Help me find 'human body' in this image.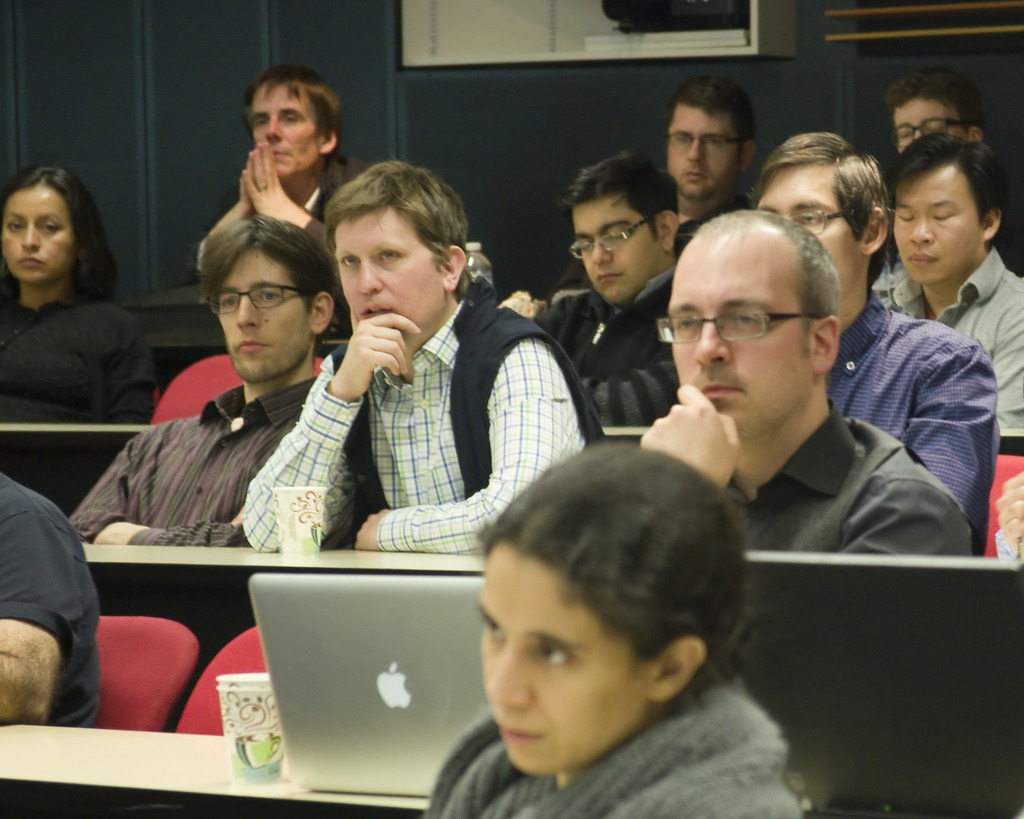
Found it: l=660, t=71, r=749, b=220.
